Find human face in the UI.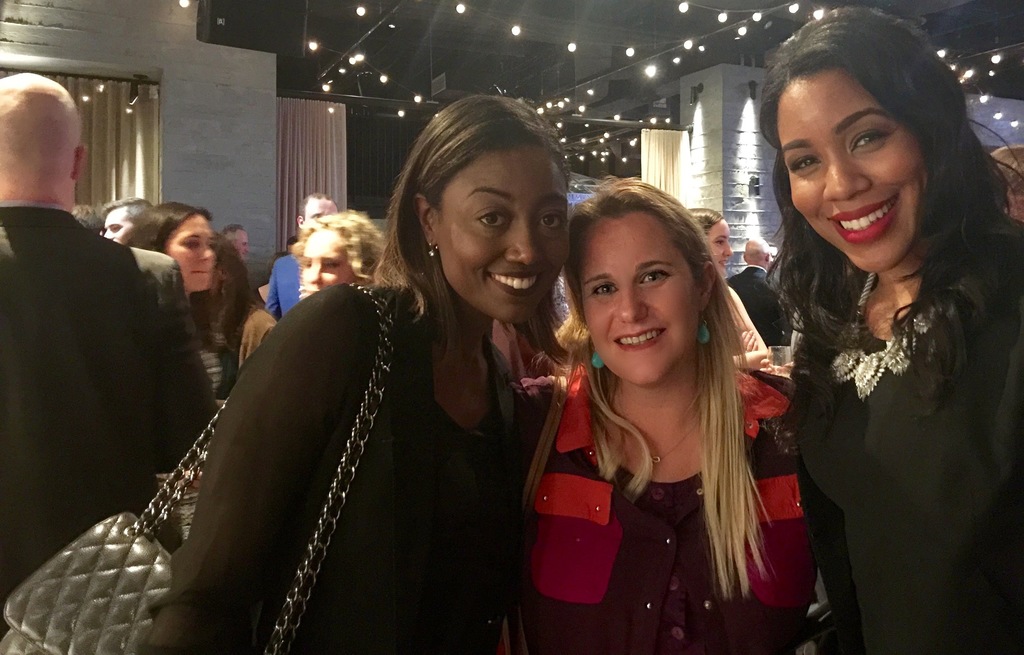
UI element at left=306, top=200, right=340, bottom=224.
